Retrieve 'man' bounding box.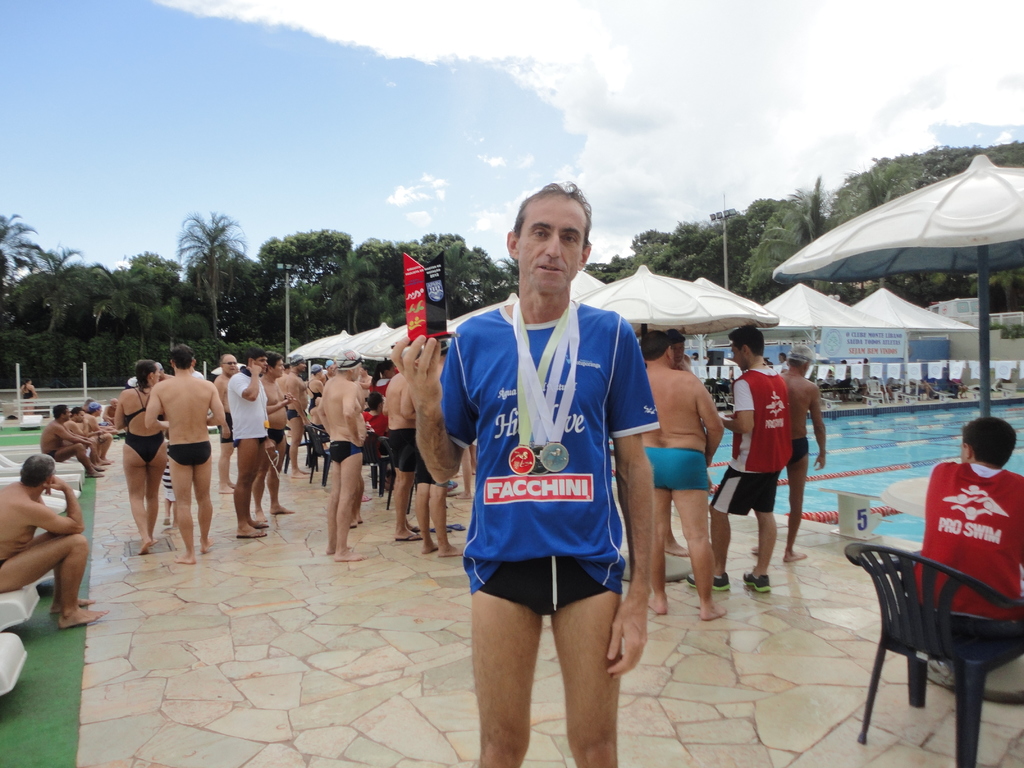
Bounding box: pyautogui.locateOnScreen(211, 355, 241, 496).
